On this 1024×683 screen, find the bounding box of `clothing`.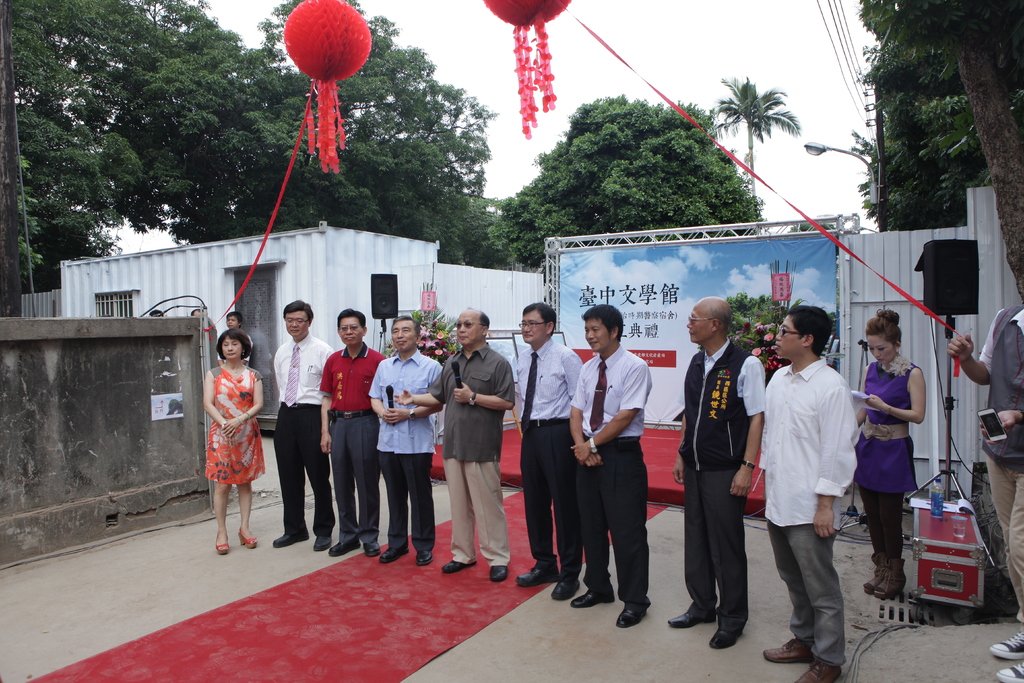
Bounding box: 208:365:269:481.
